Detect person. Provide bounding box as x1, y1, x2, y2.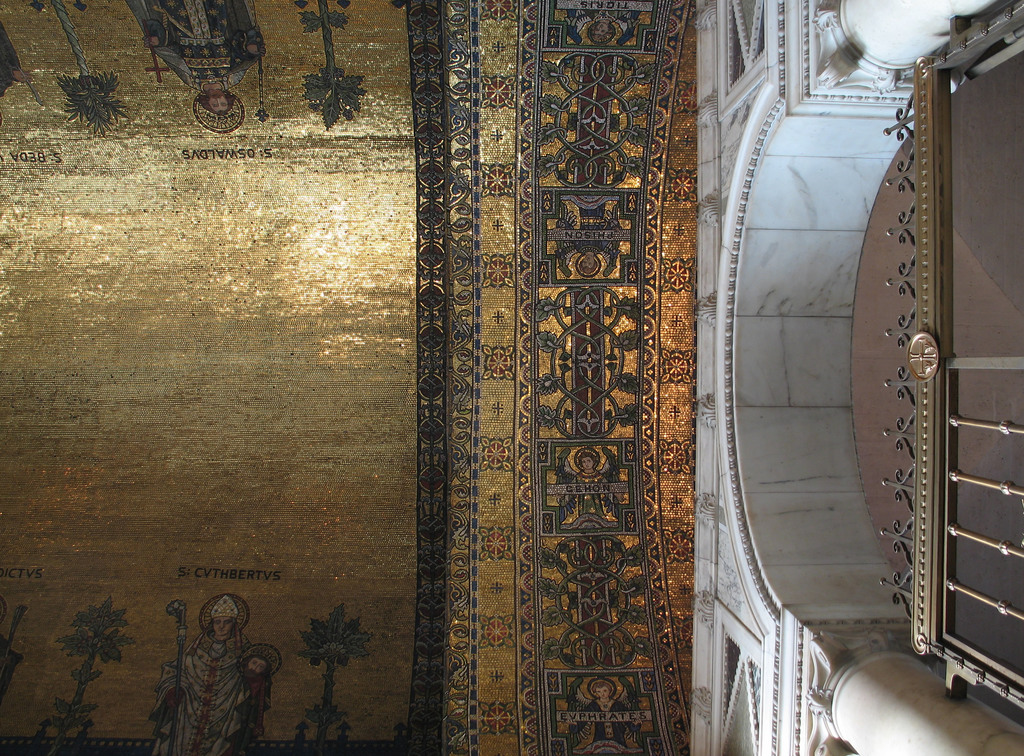
243, 652, 275, 682.
